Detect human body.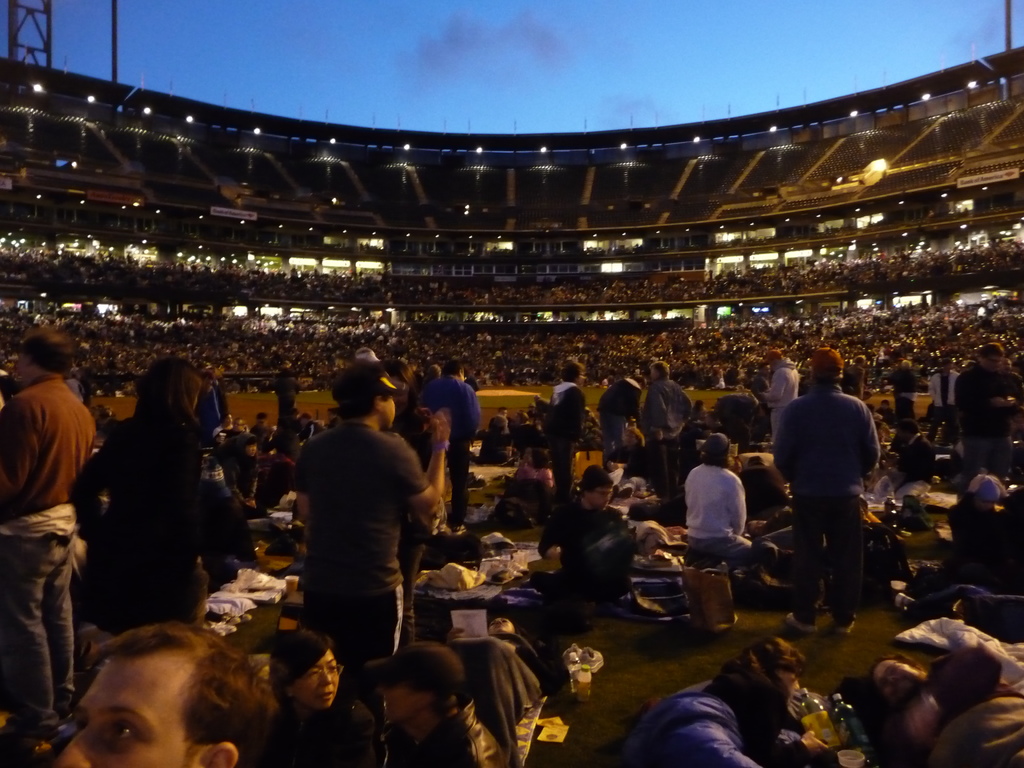
Detected at locate(679, 428, 768, 584).
